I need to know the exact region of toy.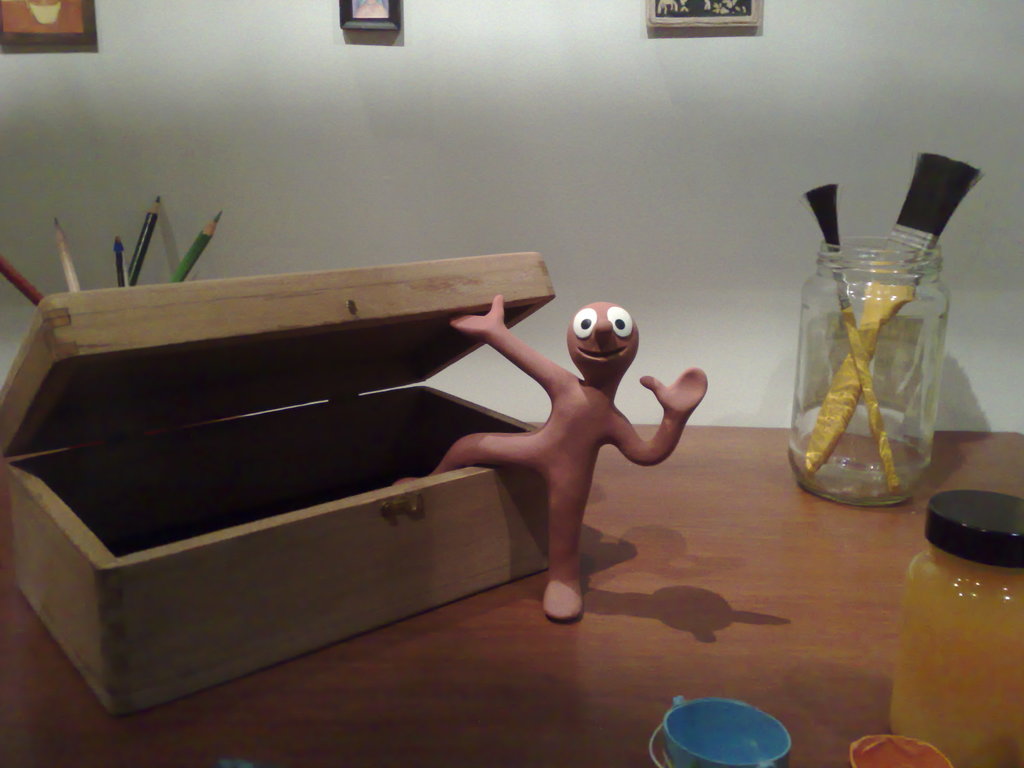
Region: 849:737:950:767.
